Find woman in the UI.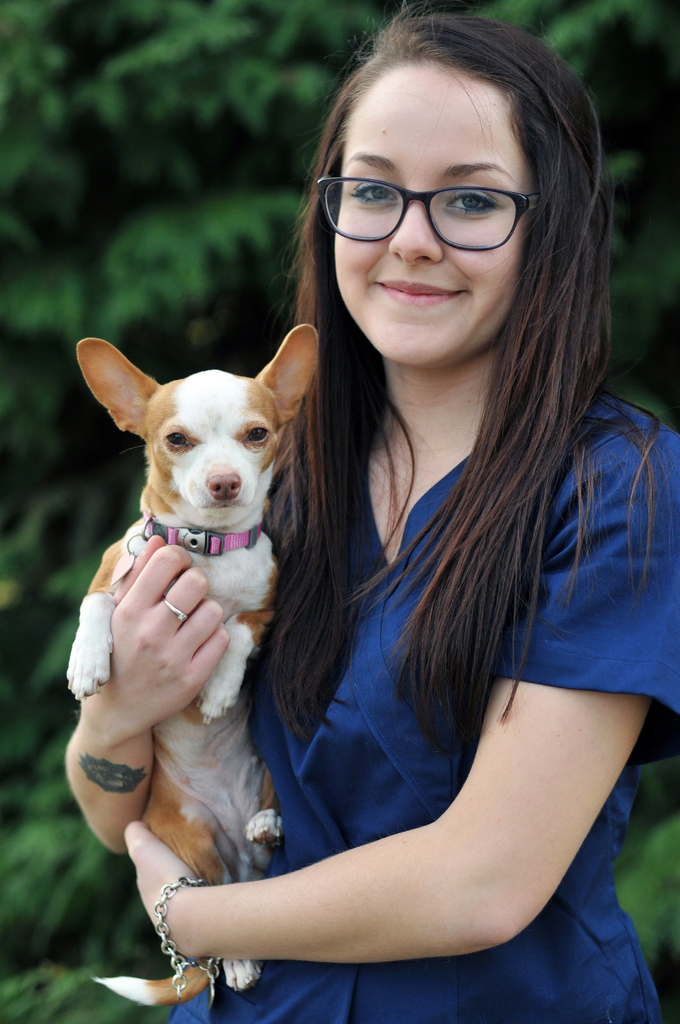
UI element at (x1=61, y1=0, x2=679, y2=1023).
